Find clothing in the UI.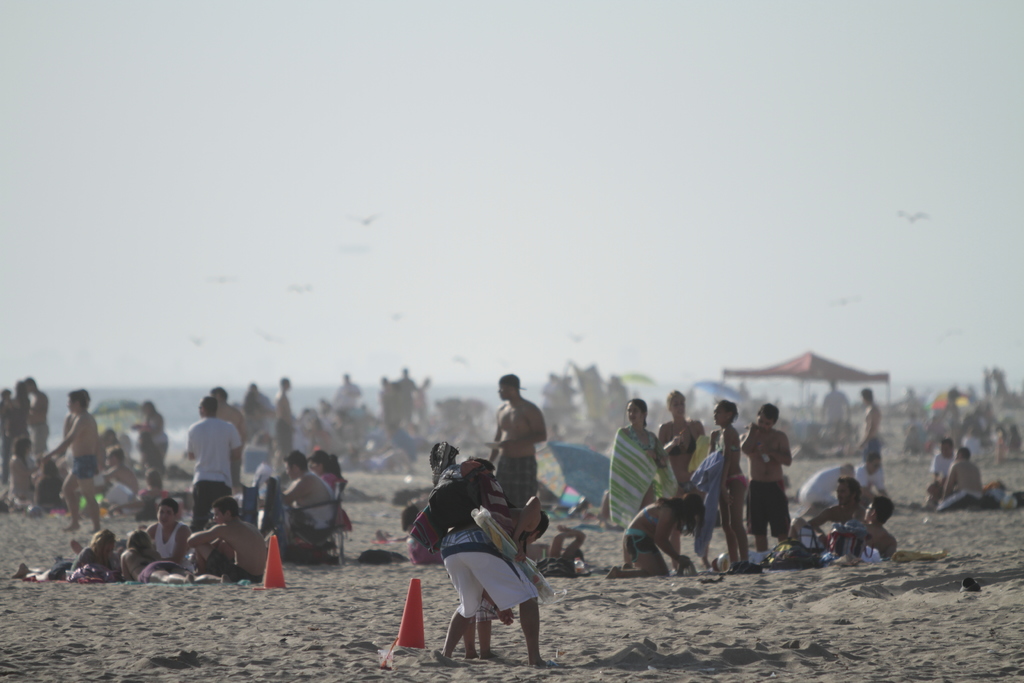
UI element at <region>689, 447, 725, 569</region>.
